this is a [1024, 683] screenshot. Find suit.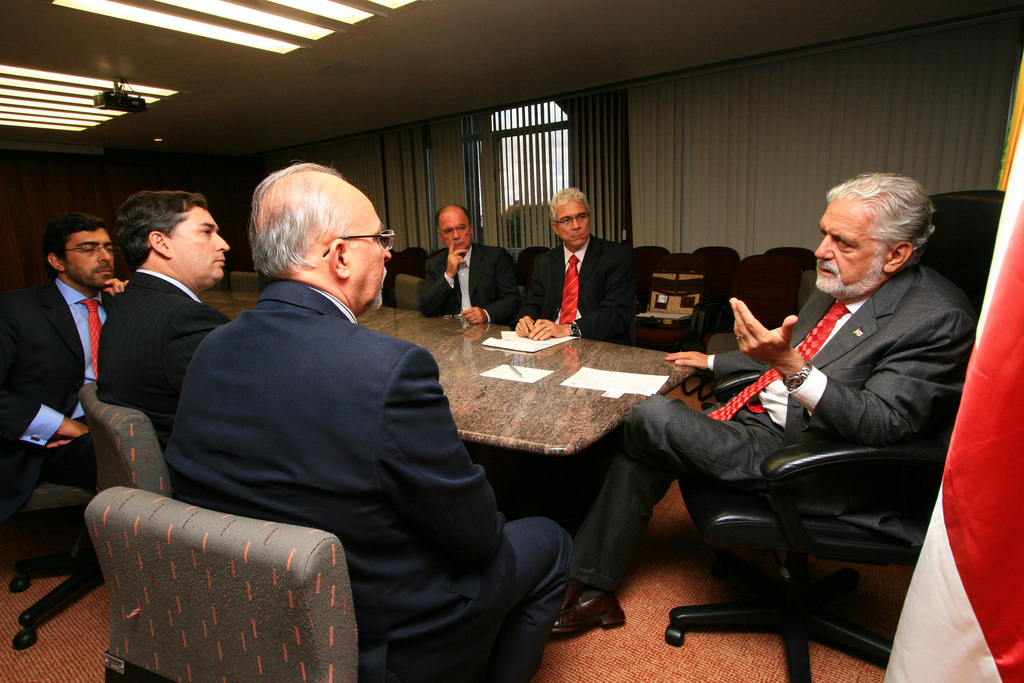
Bounding box: (x1=93, y1=268, x2=232, y2=448).
